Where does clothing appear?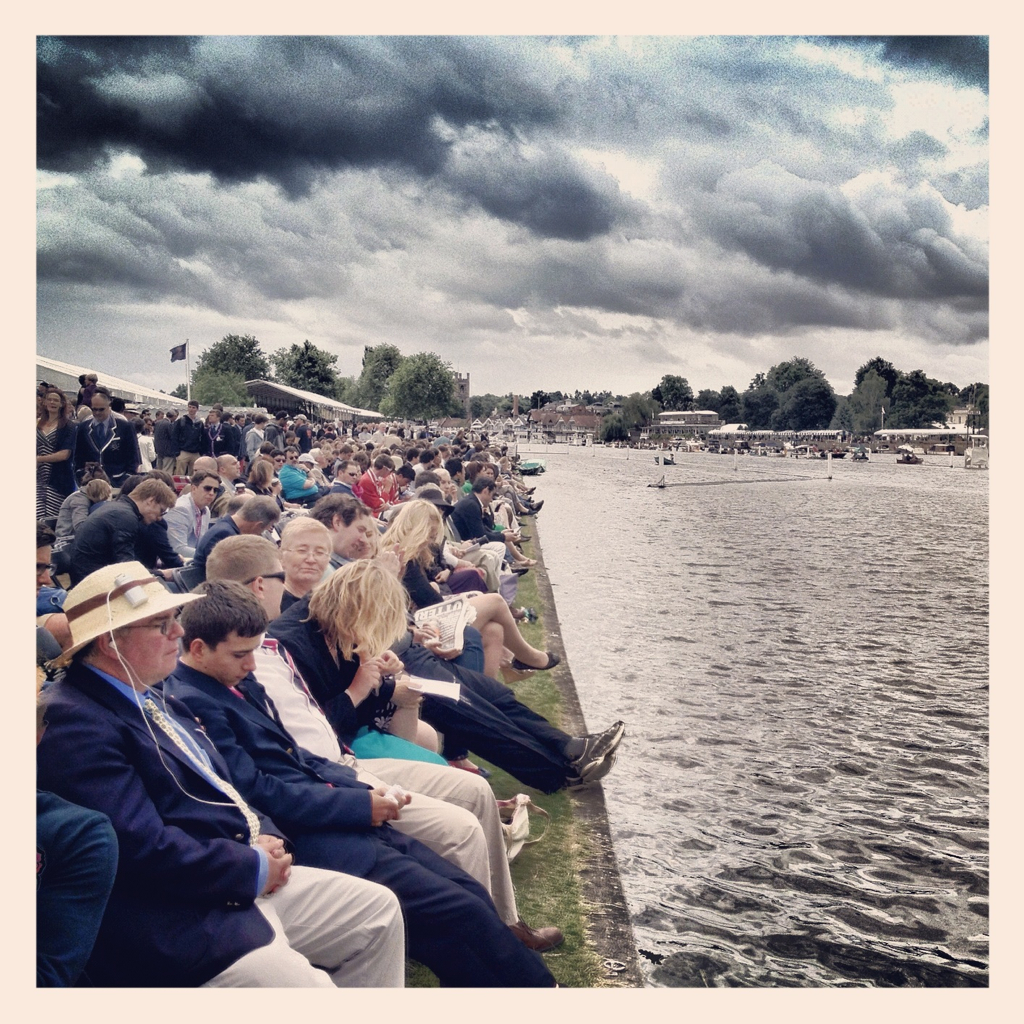
Appears at (left=289, top=583, right=315, bottom=657).
